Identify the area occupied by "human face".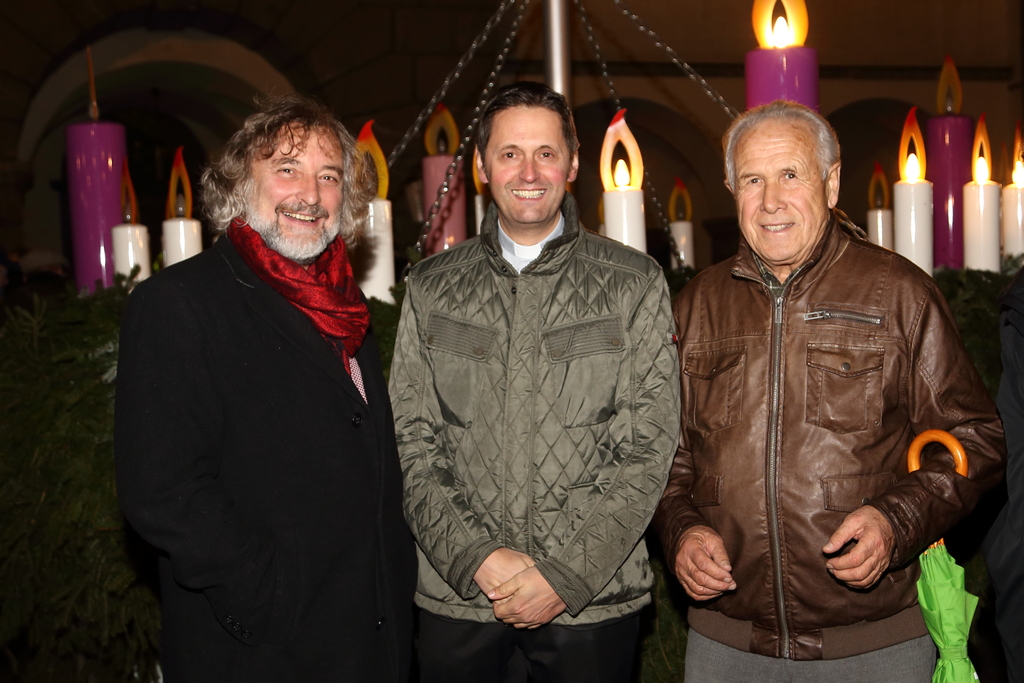
Area: [239,120,337,256].
